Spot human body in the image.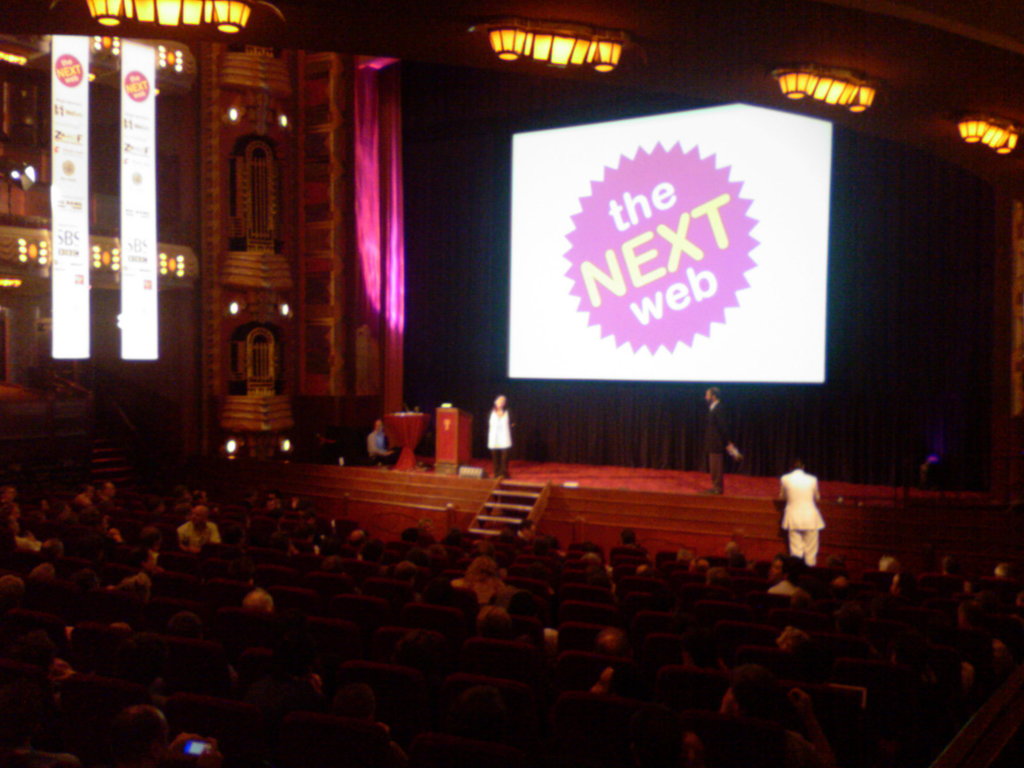
human body found at crop(239, 486, 260, 502).
